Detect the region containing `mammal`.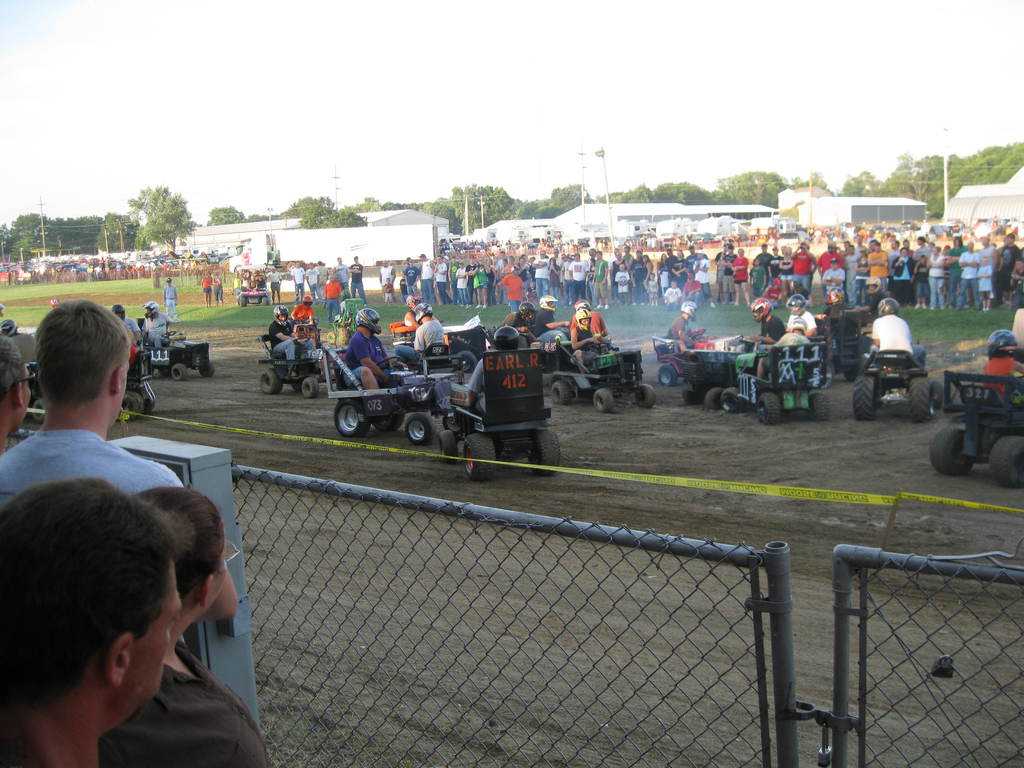
0, 333, 33, 443.
